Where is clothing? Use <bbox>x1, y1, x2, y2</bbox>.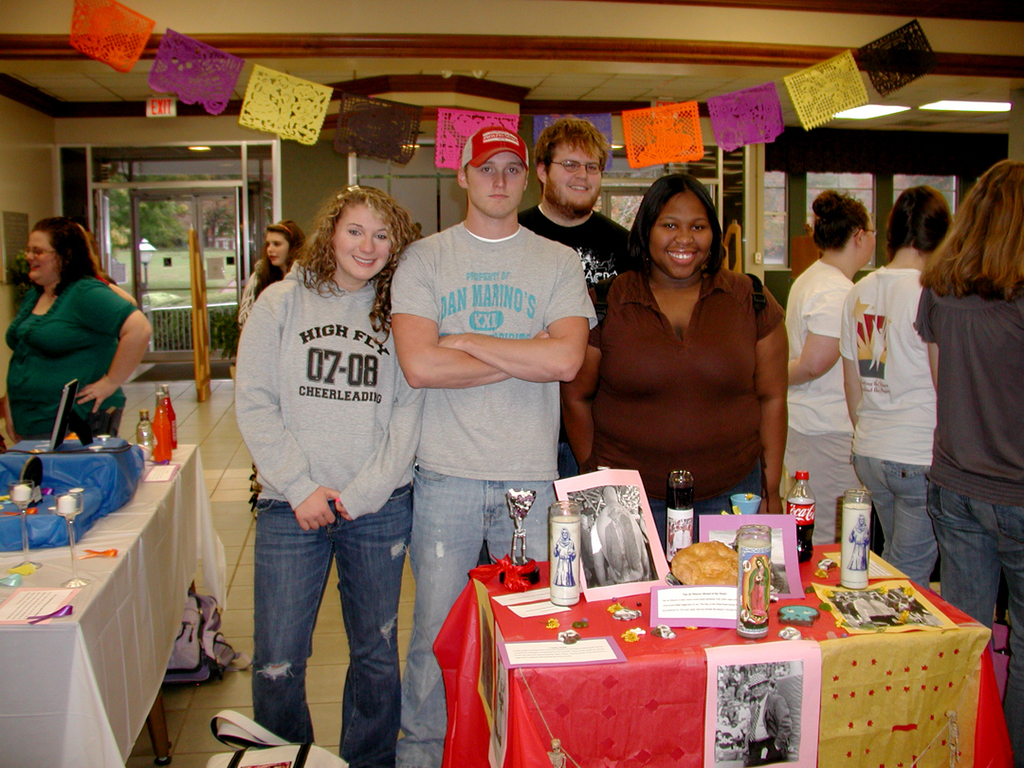
<bbox>5, 269, 137, 440</bbox>.
